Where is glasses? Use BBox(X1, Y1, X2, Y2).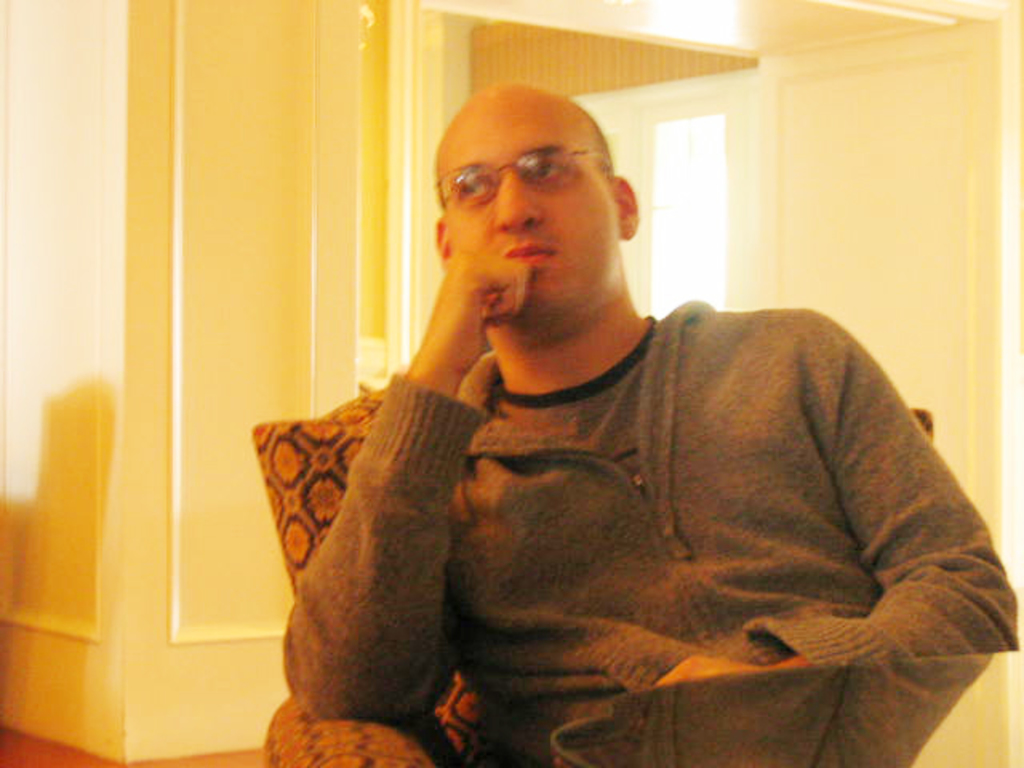
BBox(438, 139, 603, 200).
